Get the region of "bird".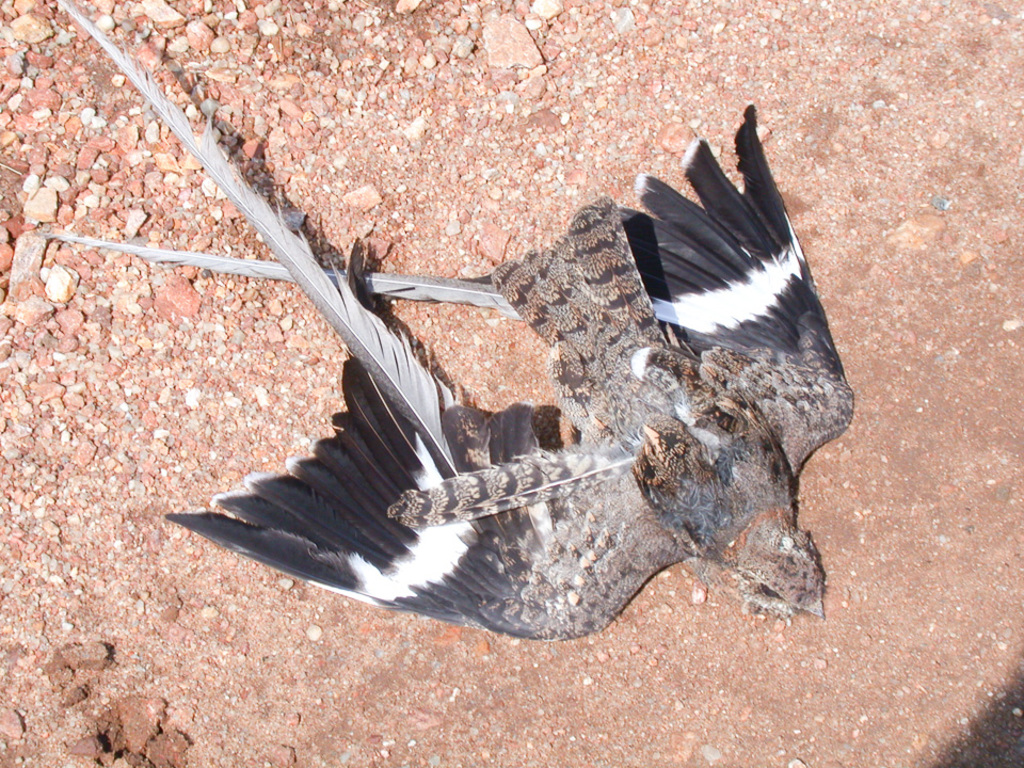
[128, 47, 817, 638].
